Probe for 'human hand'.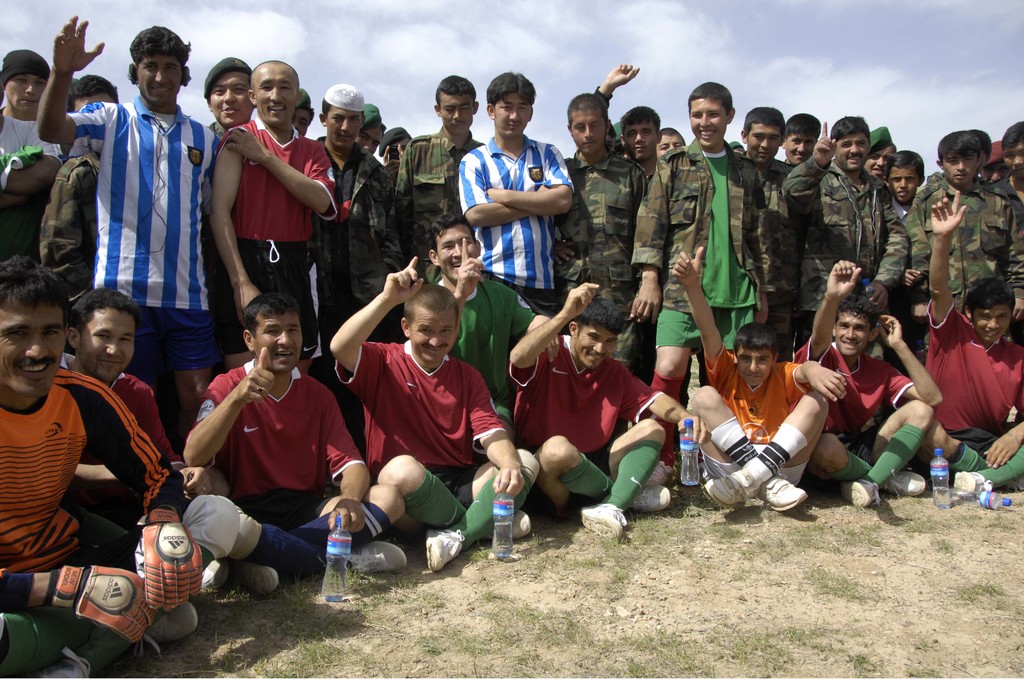
Probe result: x1=931 y1=188 x2=967 y2=233.
